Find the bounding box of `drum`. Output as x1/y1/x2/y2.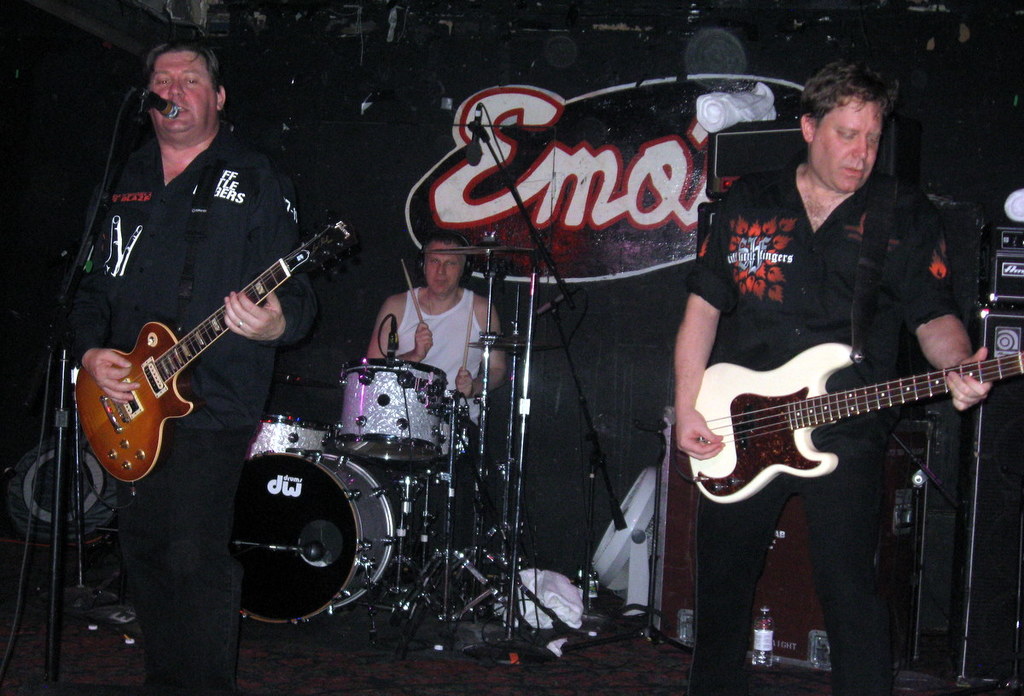
335/358/450/459.
